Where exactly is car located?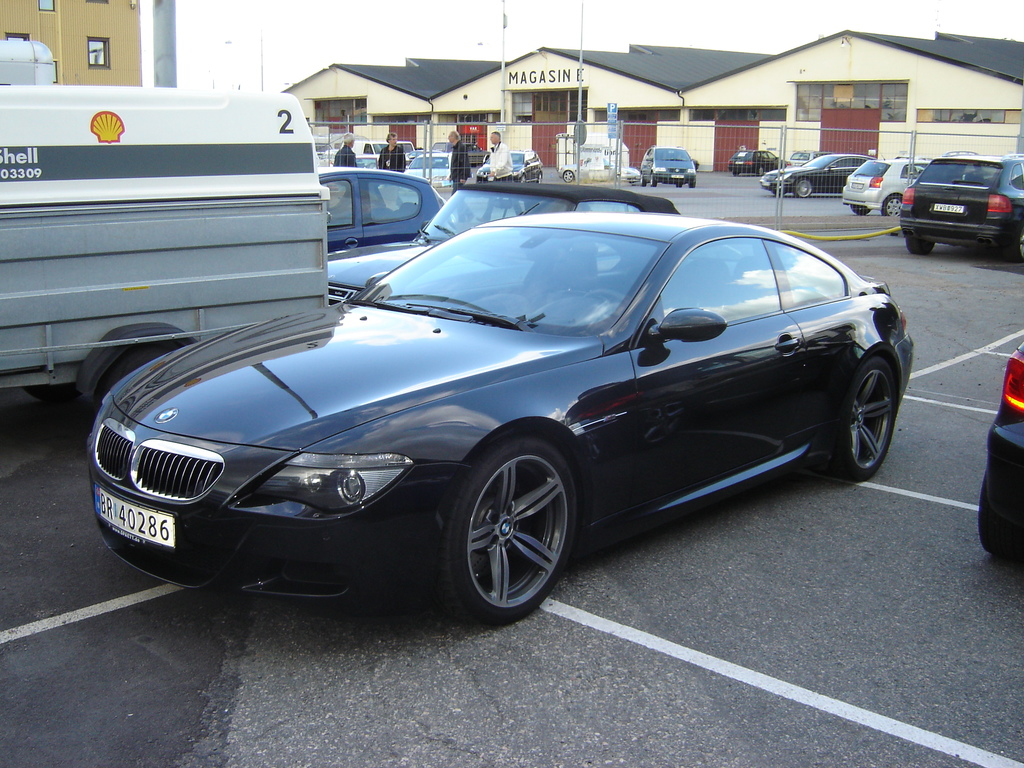
Its bounding box is bbox=[976, 341, 1023, 558].
